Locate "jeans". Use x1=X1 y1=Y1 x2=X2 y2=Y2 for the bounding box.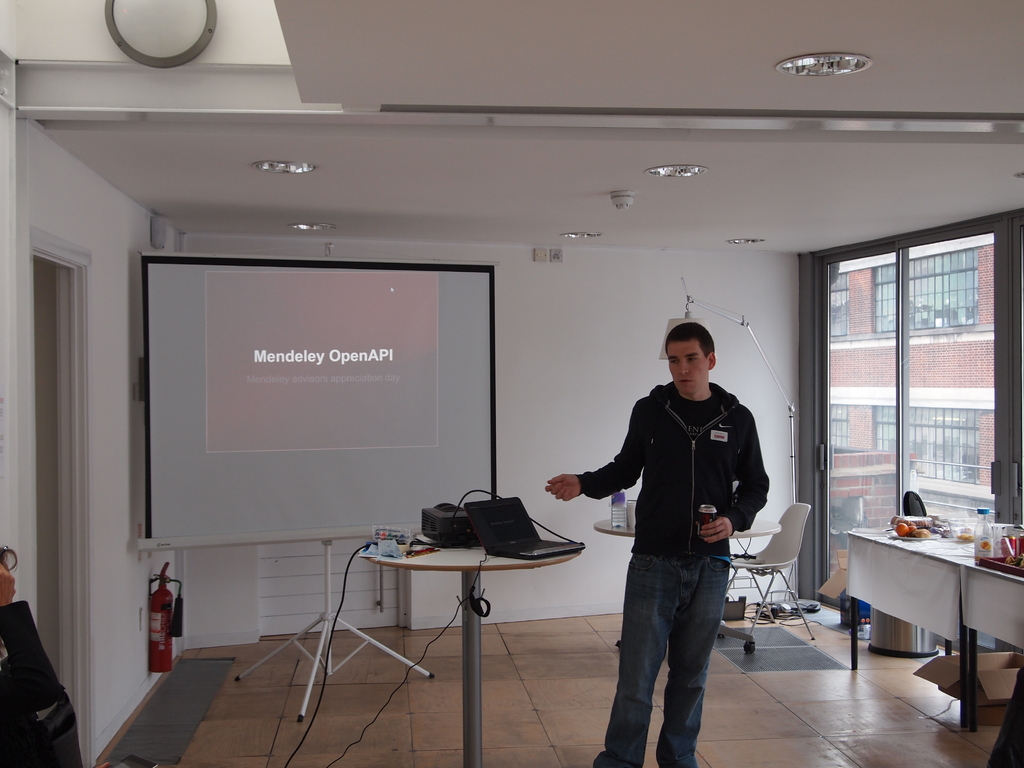
x1=601 y1=541 x2=736 y2=767.
